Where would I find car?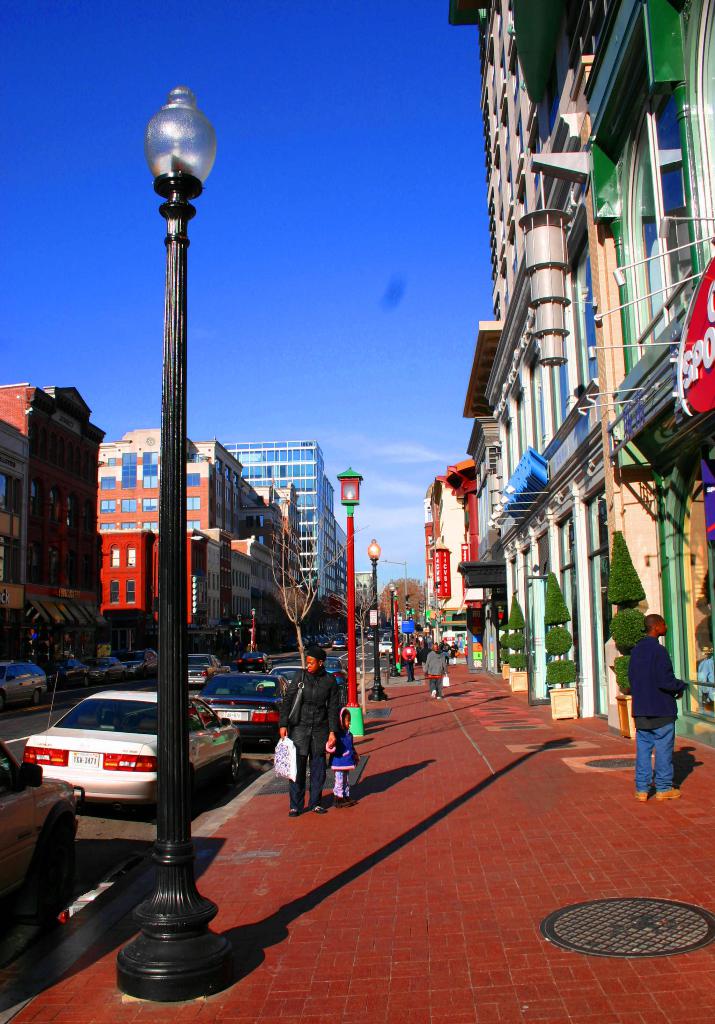
At 377,640,393,654.
